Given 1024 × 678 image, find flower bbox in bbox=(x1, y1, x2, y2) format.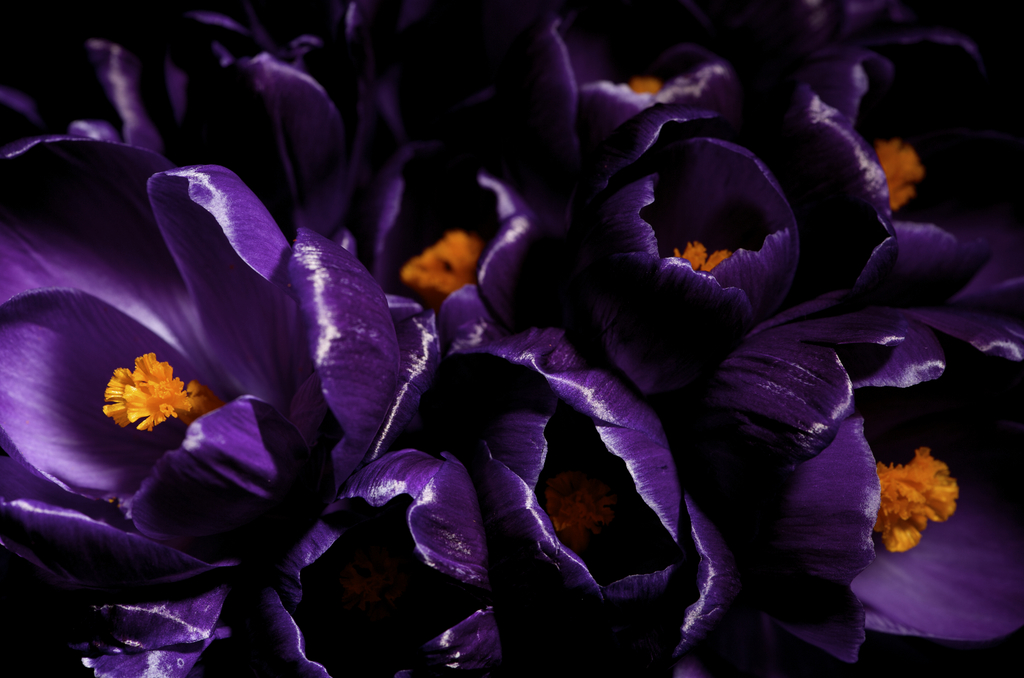
bbox=(17, 138, 419, 588).
